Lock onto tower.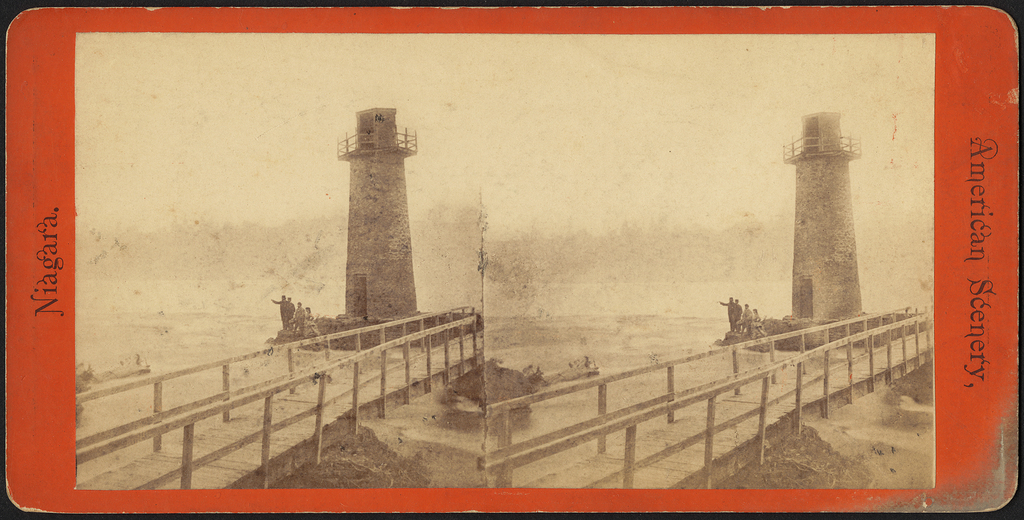
Locked: region(333, 105, 417, 315).
